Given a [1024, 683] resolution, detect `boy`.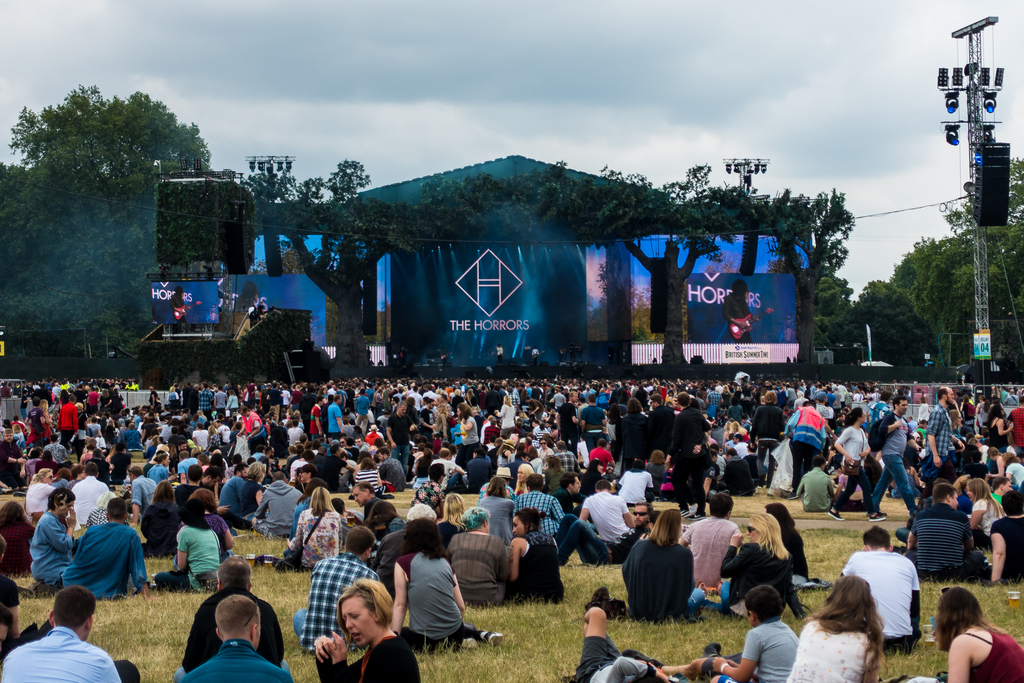
70:462:108:525.
